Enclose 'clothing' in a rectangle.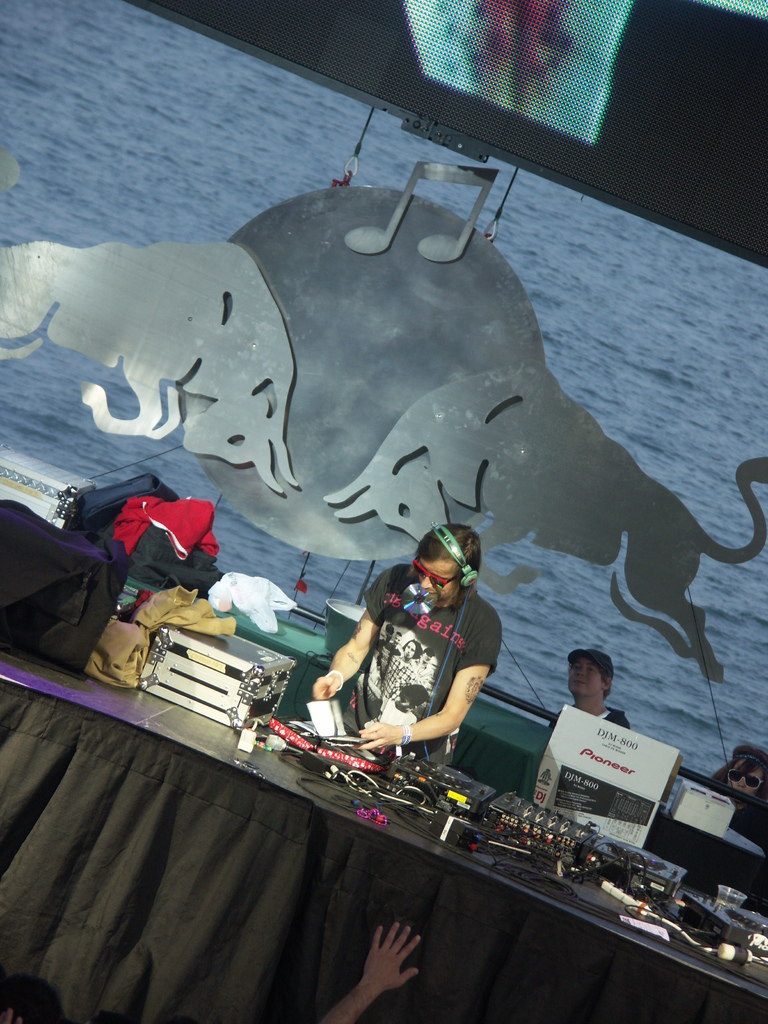
pyautogui.locateOnScreen(358, 554, 506, 778).
